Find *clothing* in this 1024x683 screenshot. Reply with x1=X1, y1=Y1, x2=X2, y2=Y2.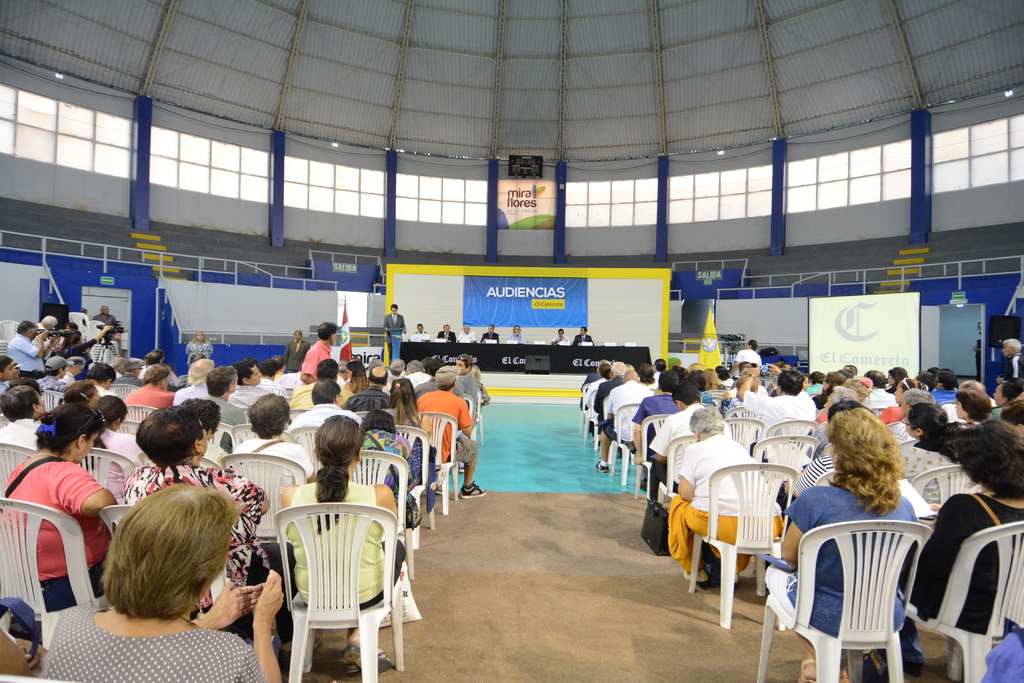
x1=360, y1=431, x2=420, y2=518.
